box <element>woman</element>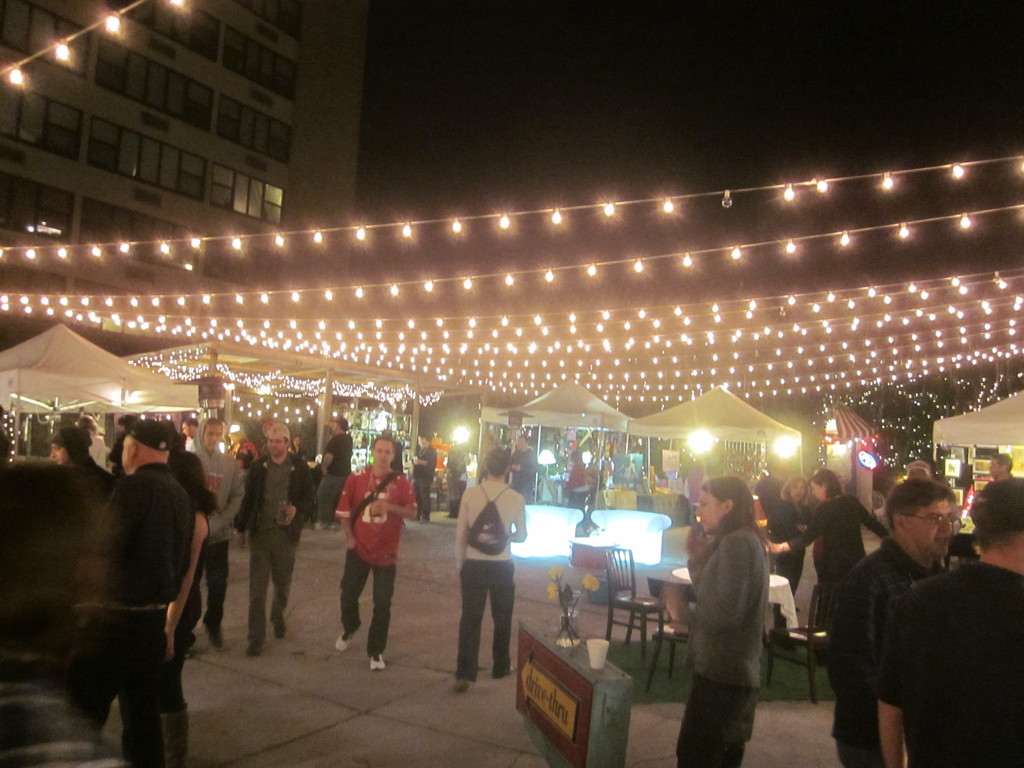
locate(234, 426, 259, 471)
